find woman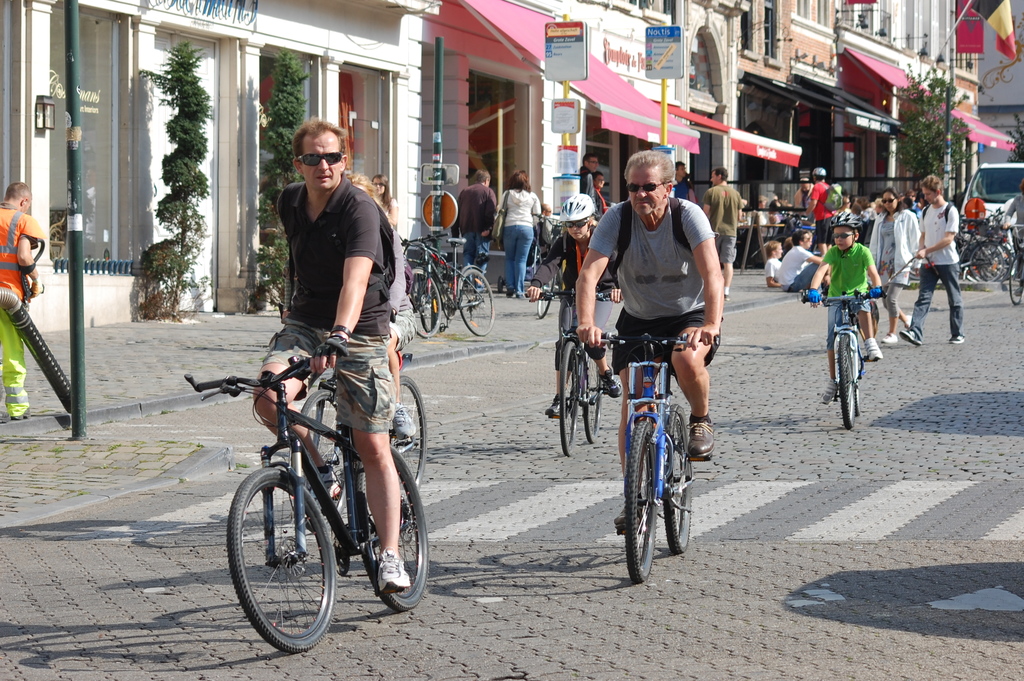
bbox=[869, 188, 920, 343]
